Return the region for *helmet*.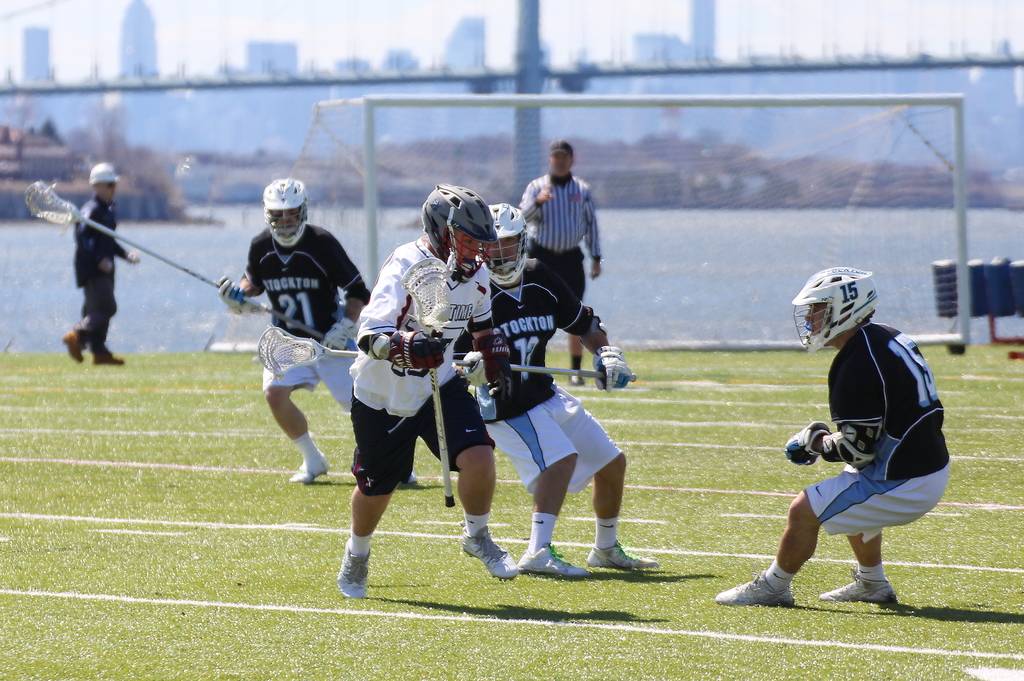
bbox=[487, 200, 529, 282].
